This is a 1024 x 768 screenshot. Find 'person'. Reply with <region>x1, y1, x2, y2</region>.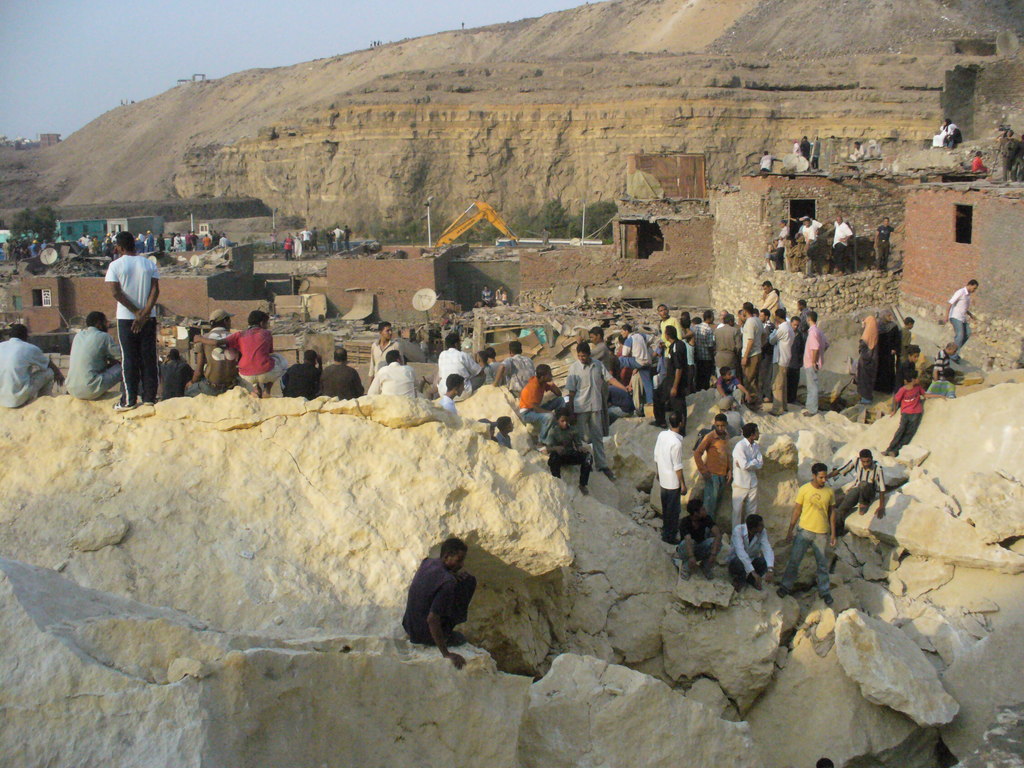
<region>930, 118, 961, 150</region>.
